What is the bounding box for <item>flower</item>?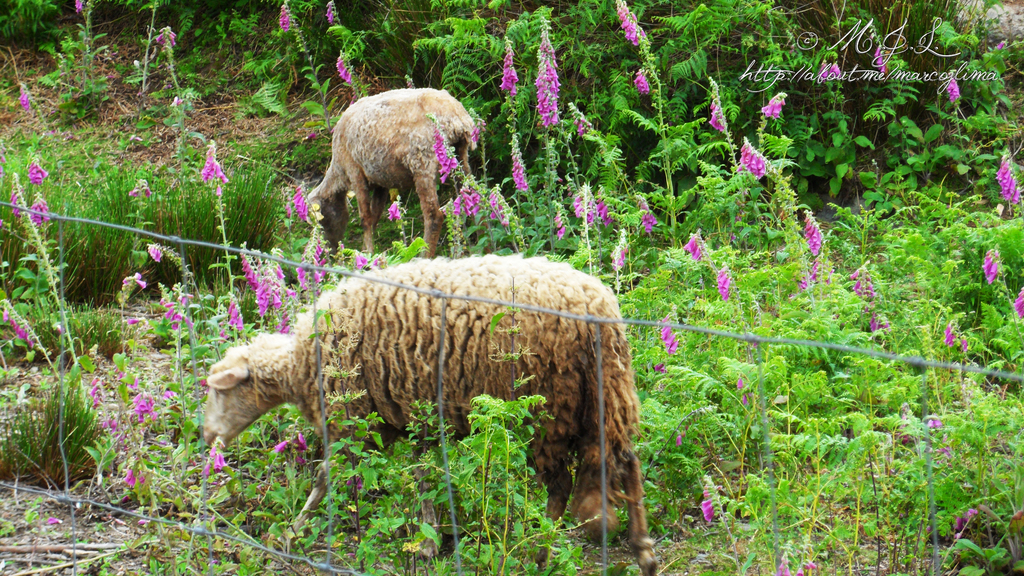
select_region(656, 316, 681, 349).
